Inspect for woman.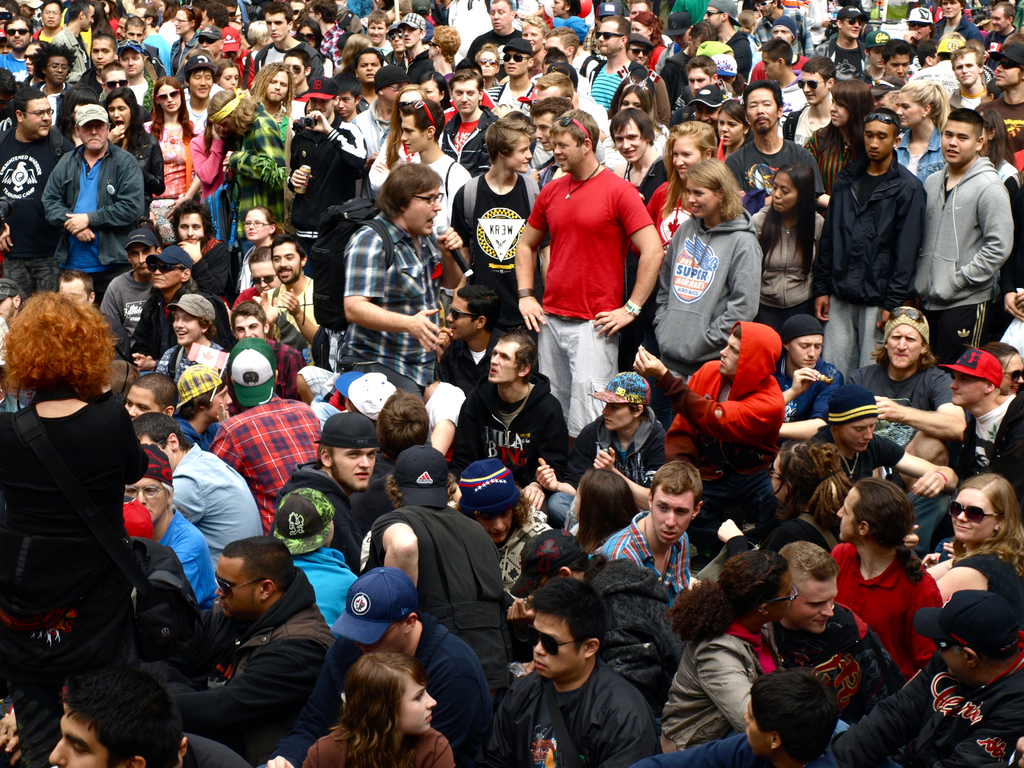
Inspection: (656, 161, 779, 390).
